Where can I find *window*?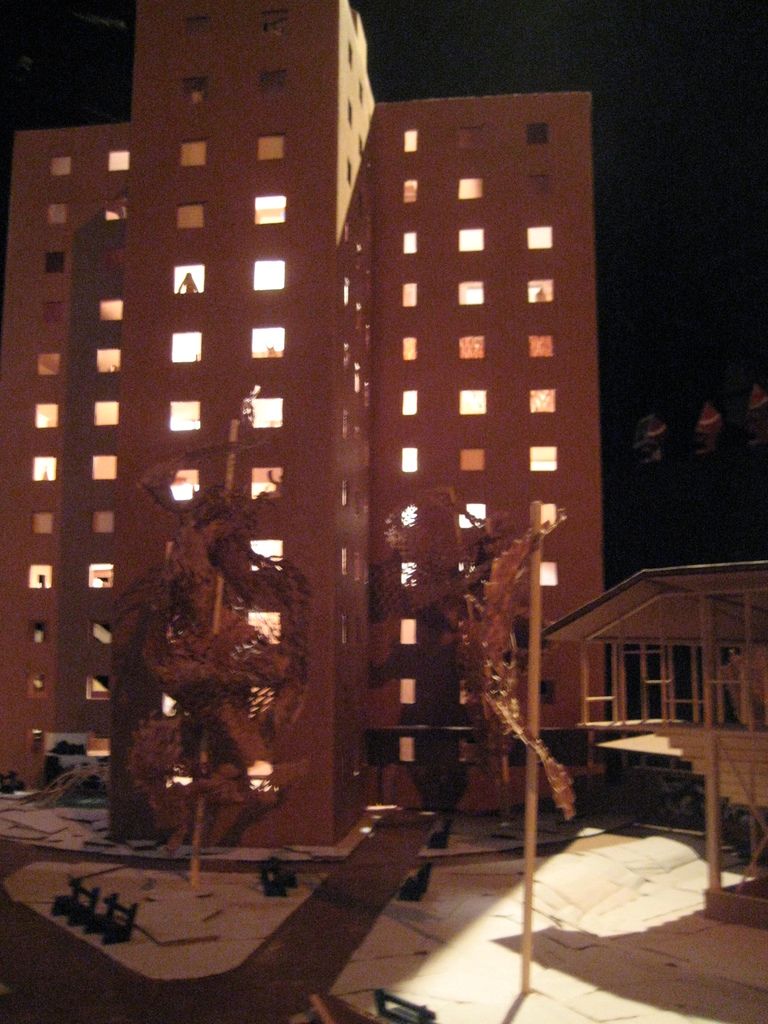
You can find it at [x1=401, y1=389, x2=419, y2=413].
